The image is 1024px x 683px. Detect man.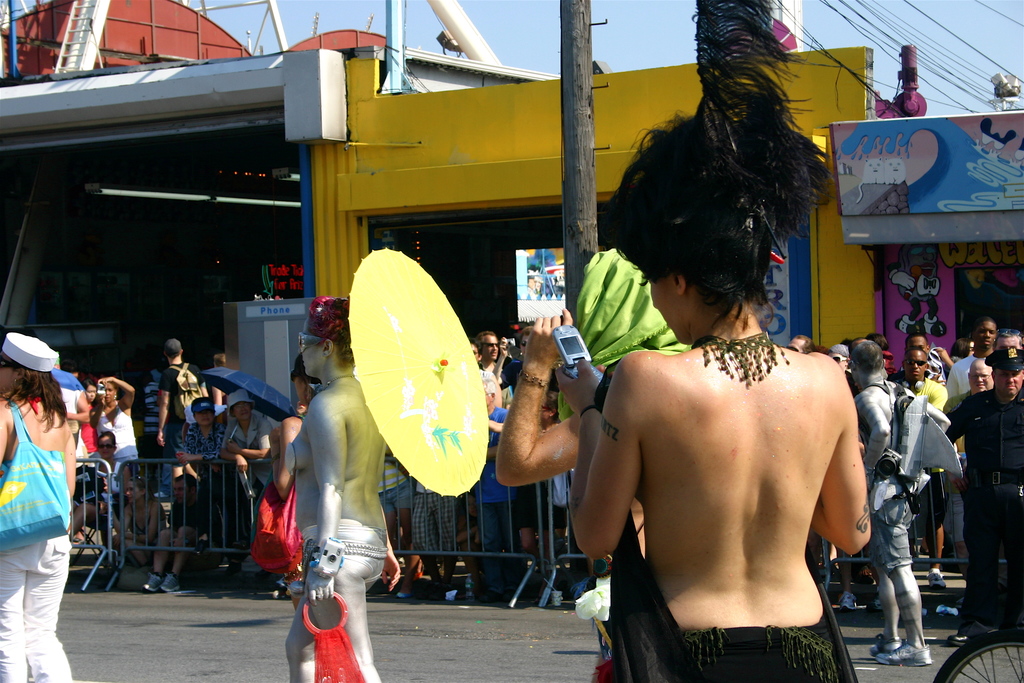
Detection: {"x1": 472, "y1": 333, "x2": 497, "y2": 379}.
